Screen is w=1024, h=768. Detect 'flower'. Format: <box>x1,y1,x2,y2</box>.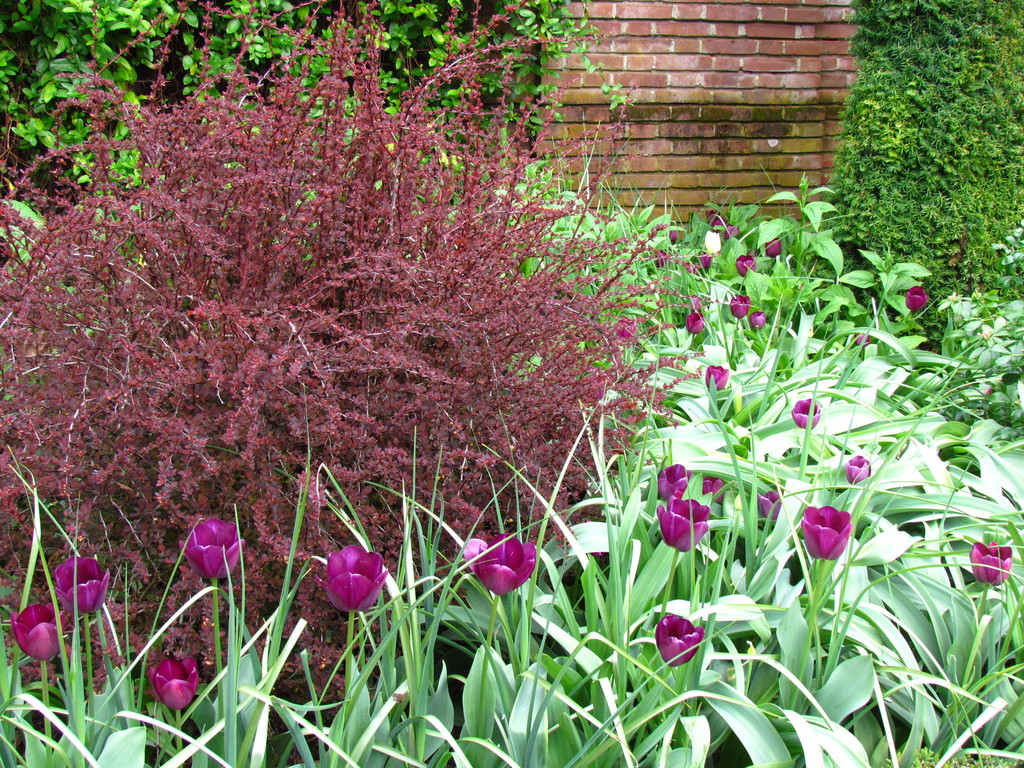
<box>789,397,821,434</box>.
